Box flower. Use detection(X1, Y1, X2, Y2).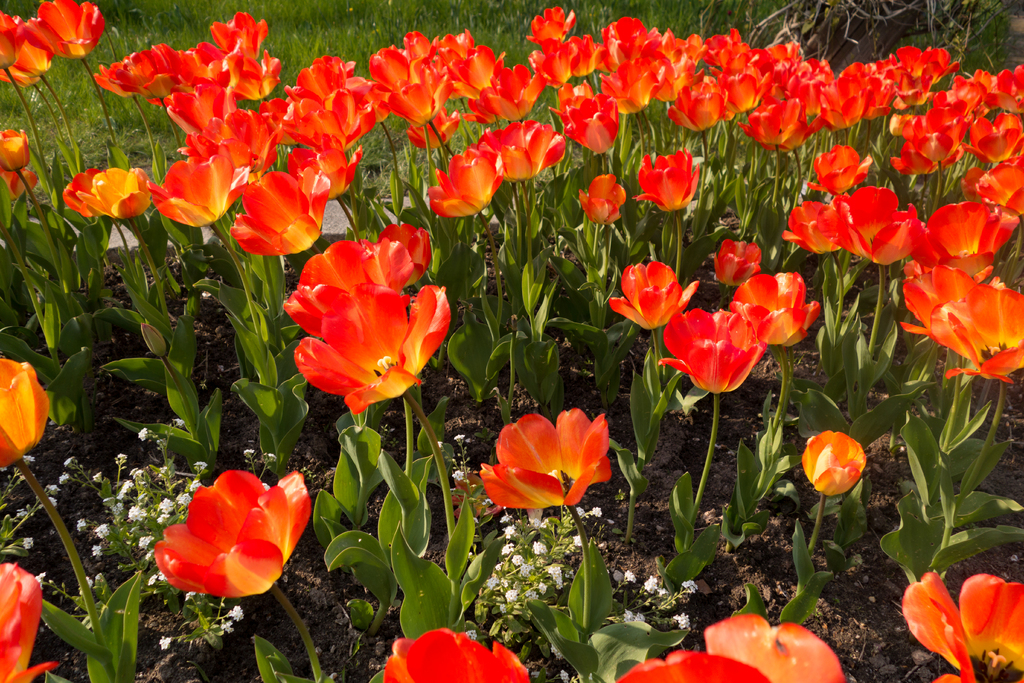
detection(0, 129, 38, 195).
